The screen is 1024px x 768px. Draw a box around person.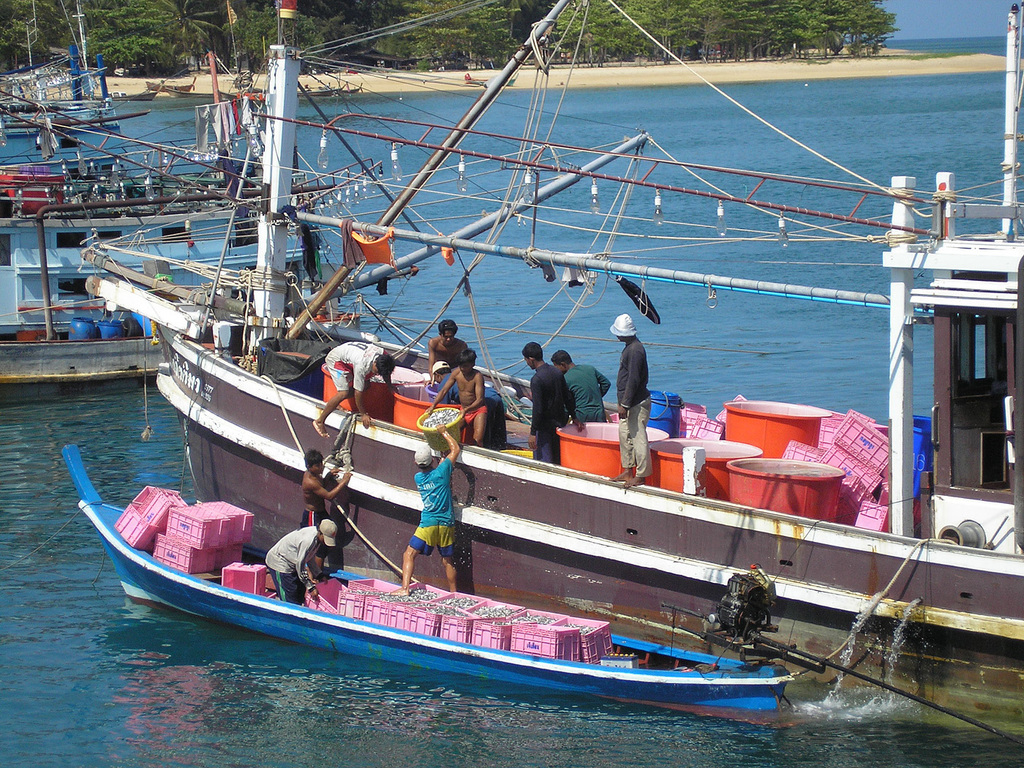
region(611, 304, 665, 453).
